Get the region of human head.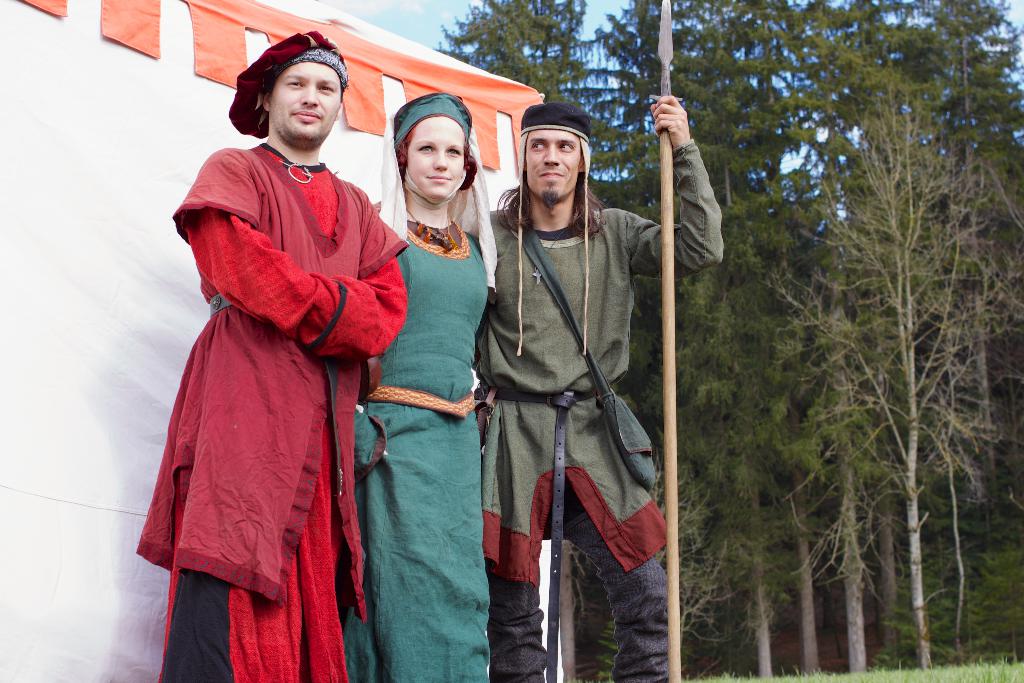
bbox=[401, 94, 483, 199].
